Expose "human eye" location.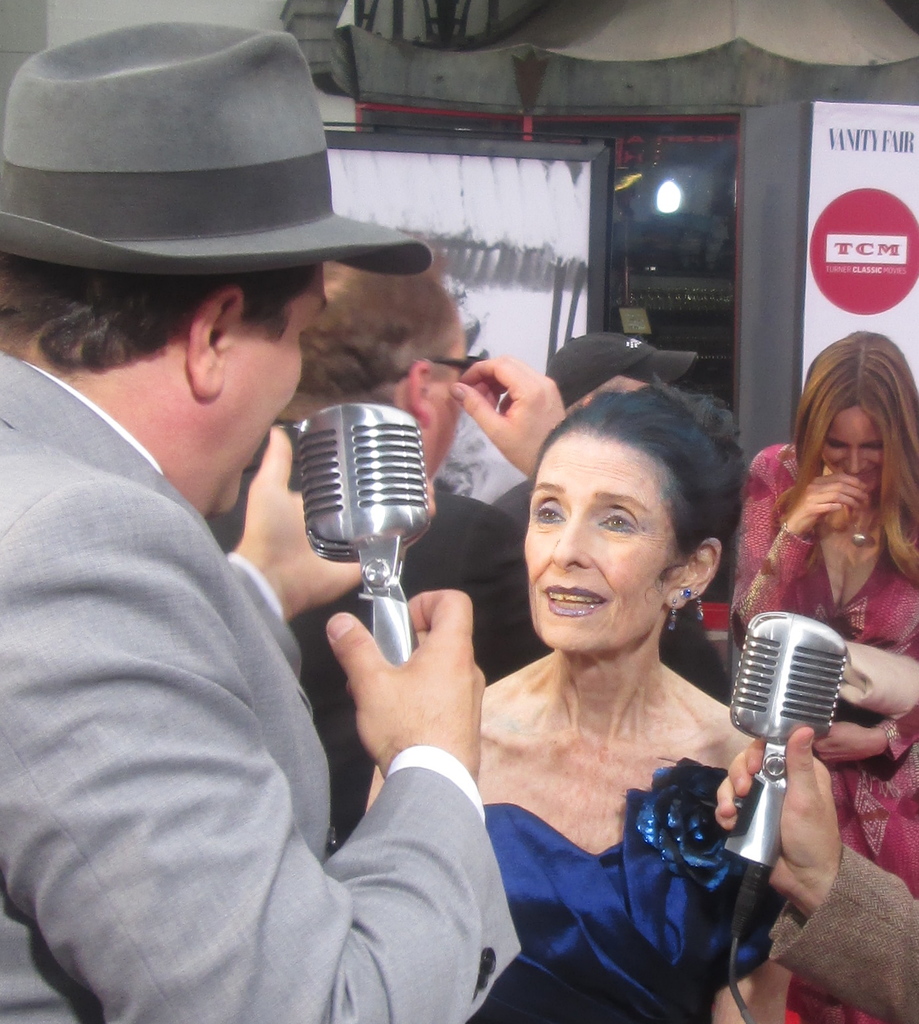
Exposed at 524,501,566,527.
